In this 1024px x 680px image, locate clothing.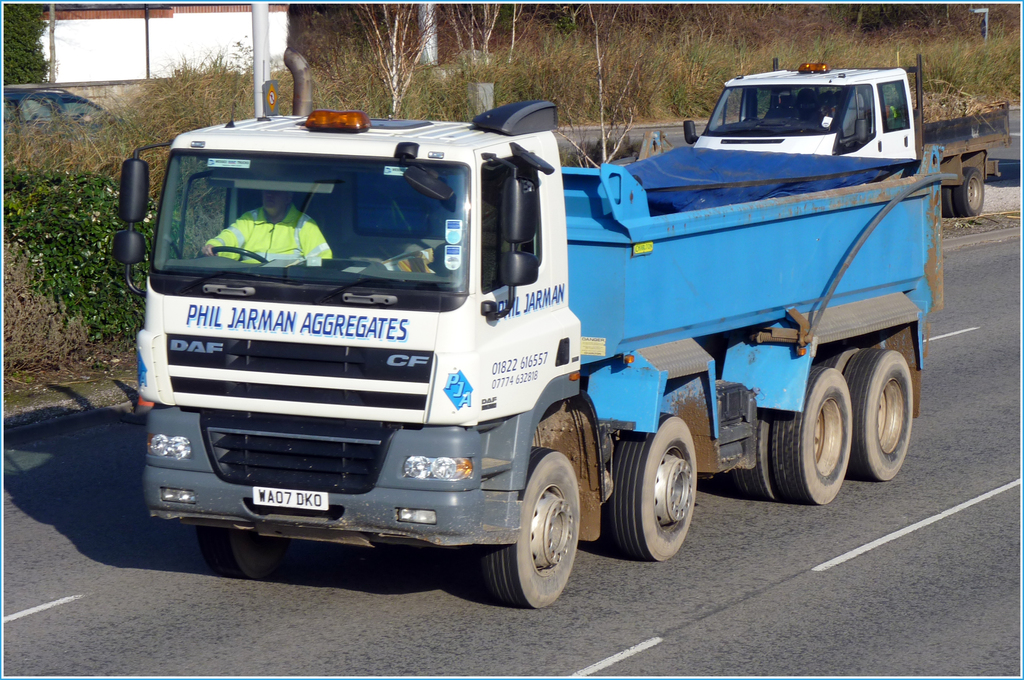
Bounding box: crop(202, 205, 332, 266).
